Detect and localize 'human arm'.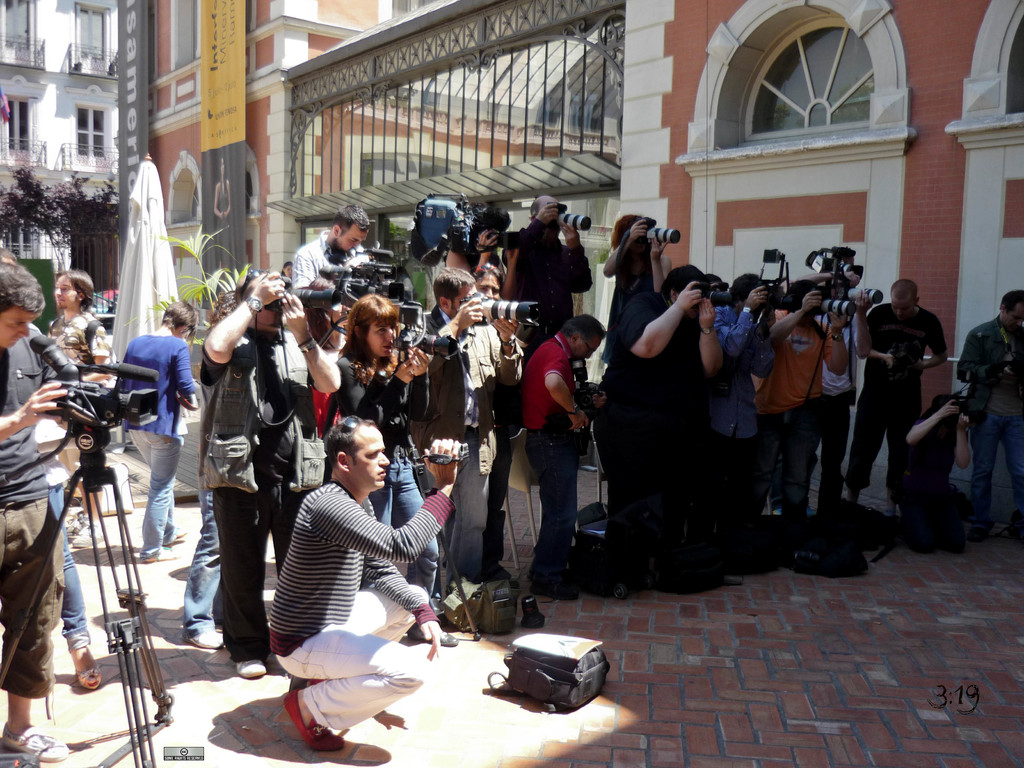
Localized at <box>172,346,198,413</box>.
